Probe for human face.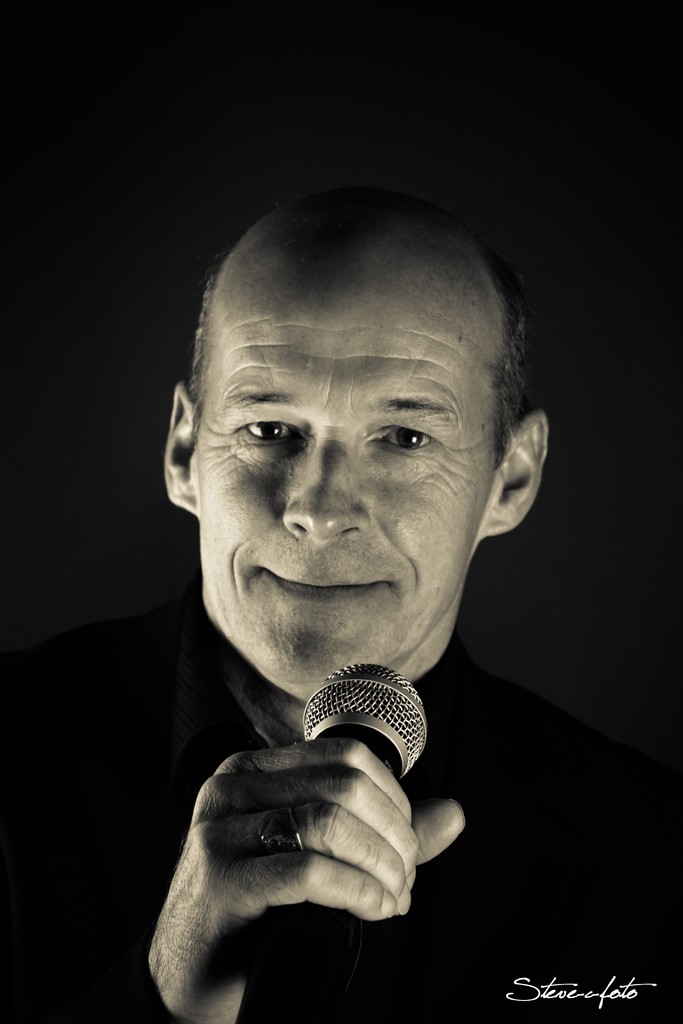
Probe result: BBox(193, 294, 498, 690).
